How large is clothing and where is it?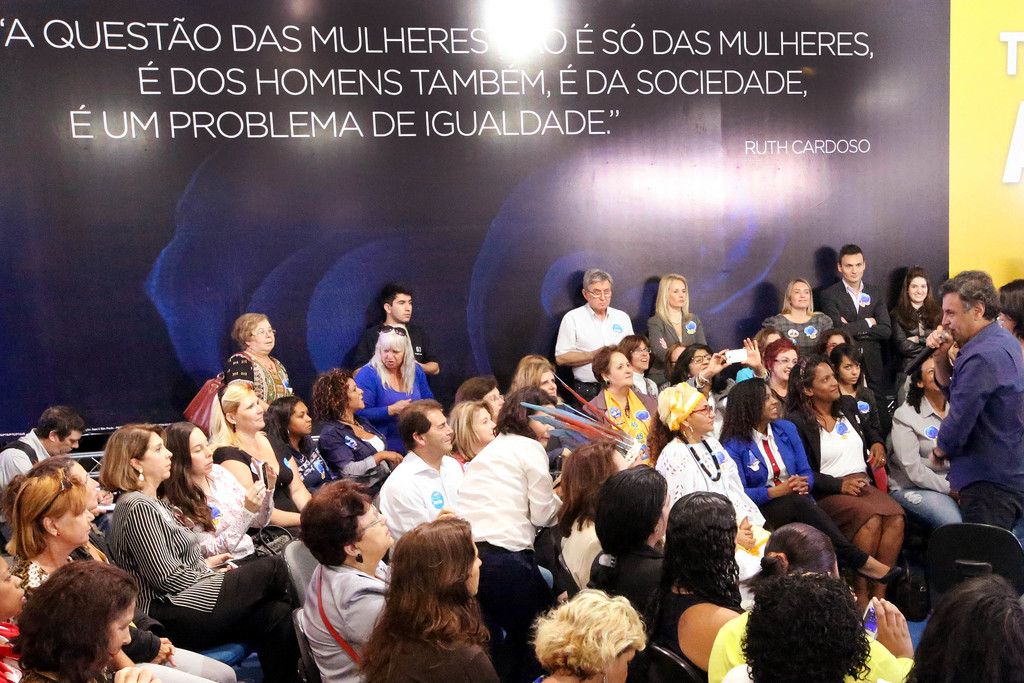
Bounding box: detection(163, 461, 273, 563).
